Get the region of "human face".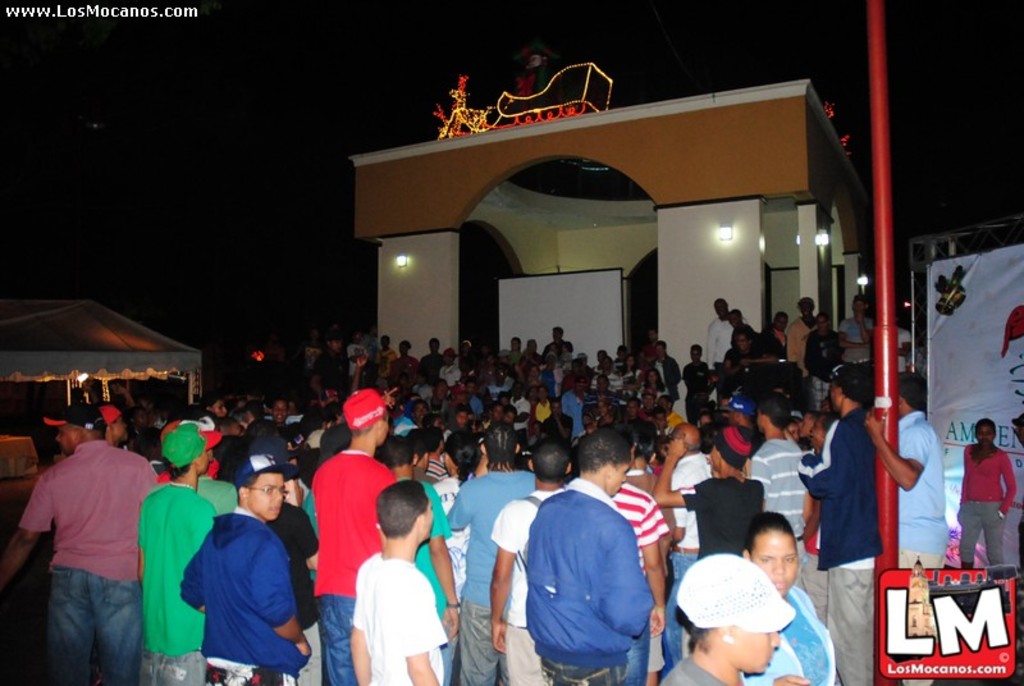
select_region(754, 538, 797, 595).
